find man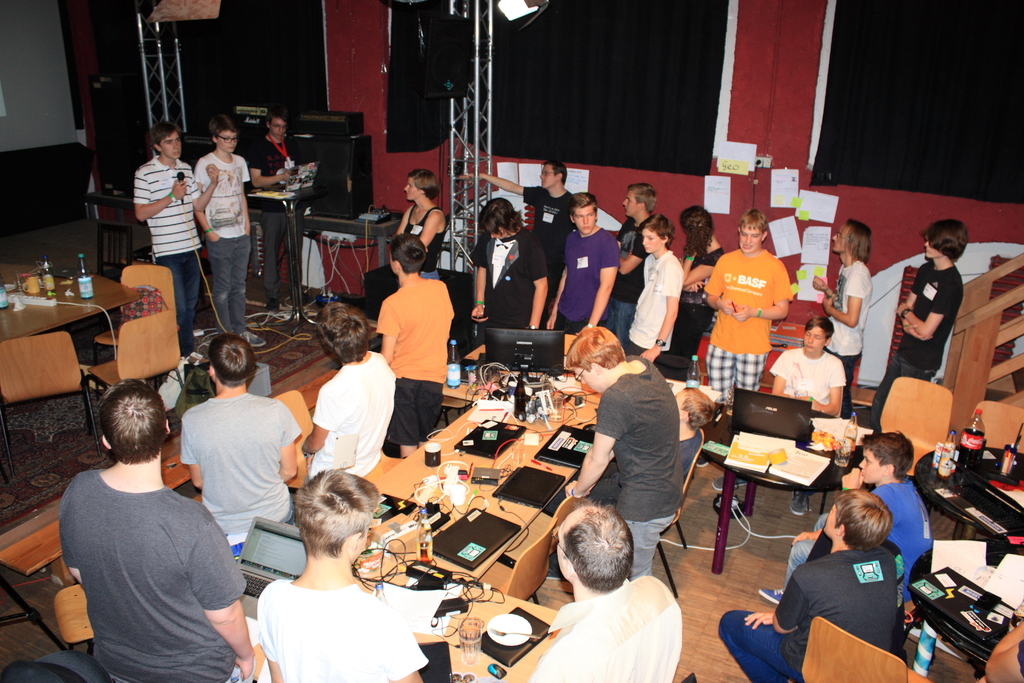
x1=701 y1=210 x2=794 y2=467
